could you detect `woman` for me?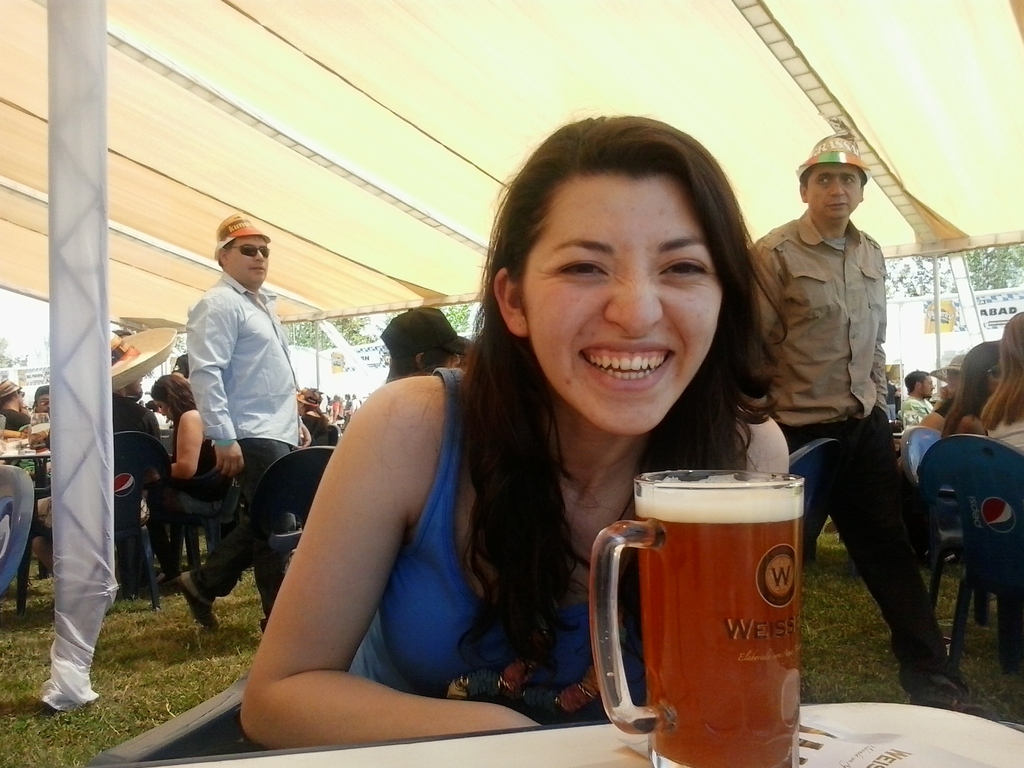
Detection result: region(292, 388, 338, 460).
